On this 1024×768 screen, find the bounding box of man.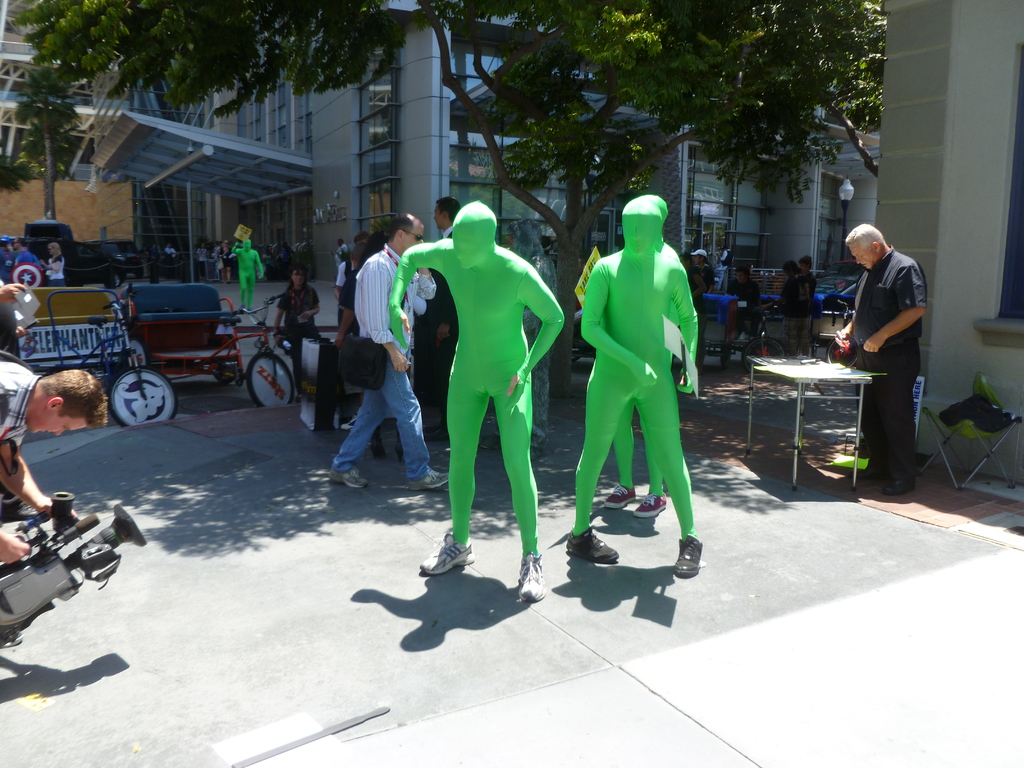
Bounding box: rect(716, 244, 734, 298).
